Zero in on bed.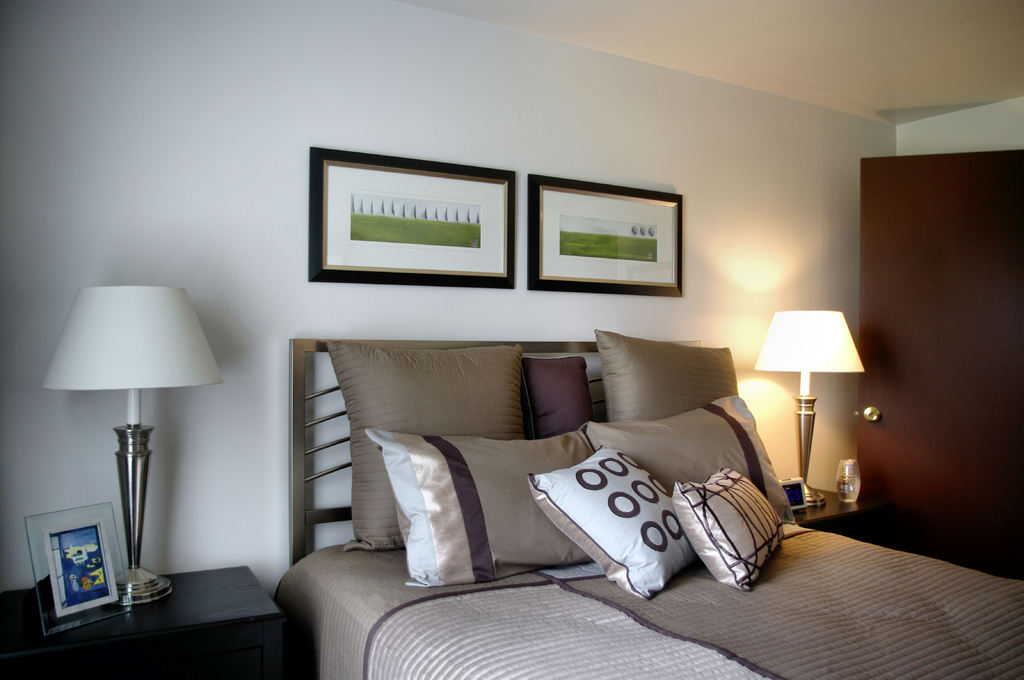
Zeroed in: rect(269, 337, 1023, 679).
